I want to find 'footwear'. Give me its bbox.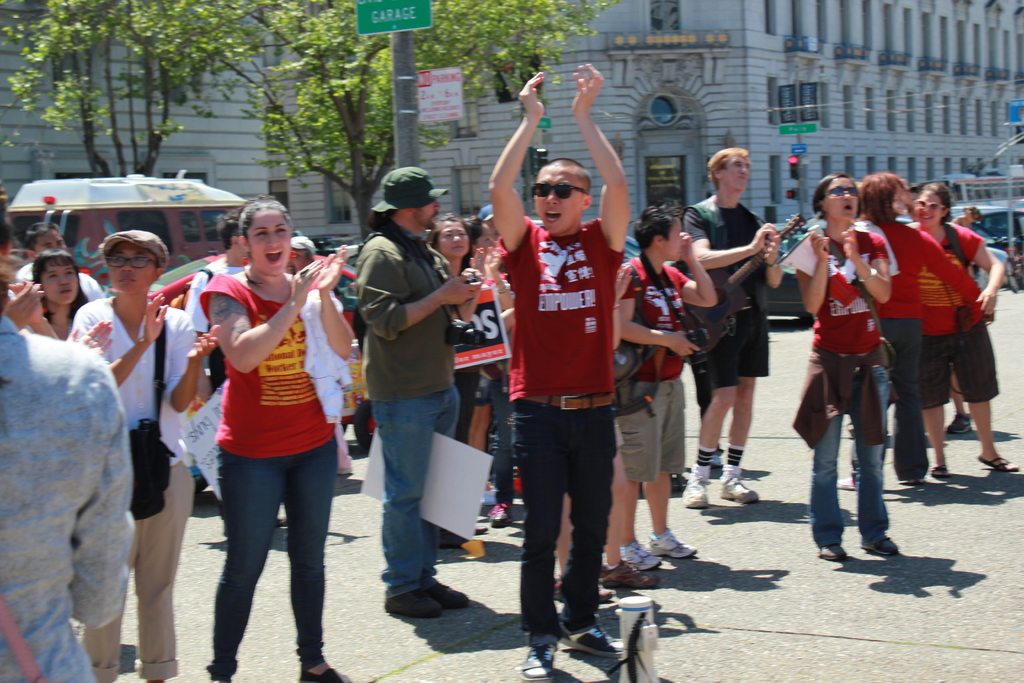
833,473,853,491.
